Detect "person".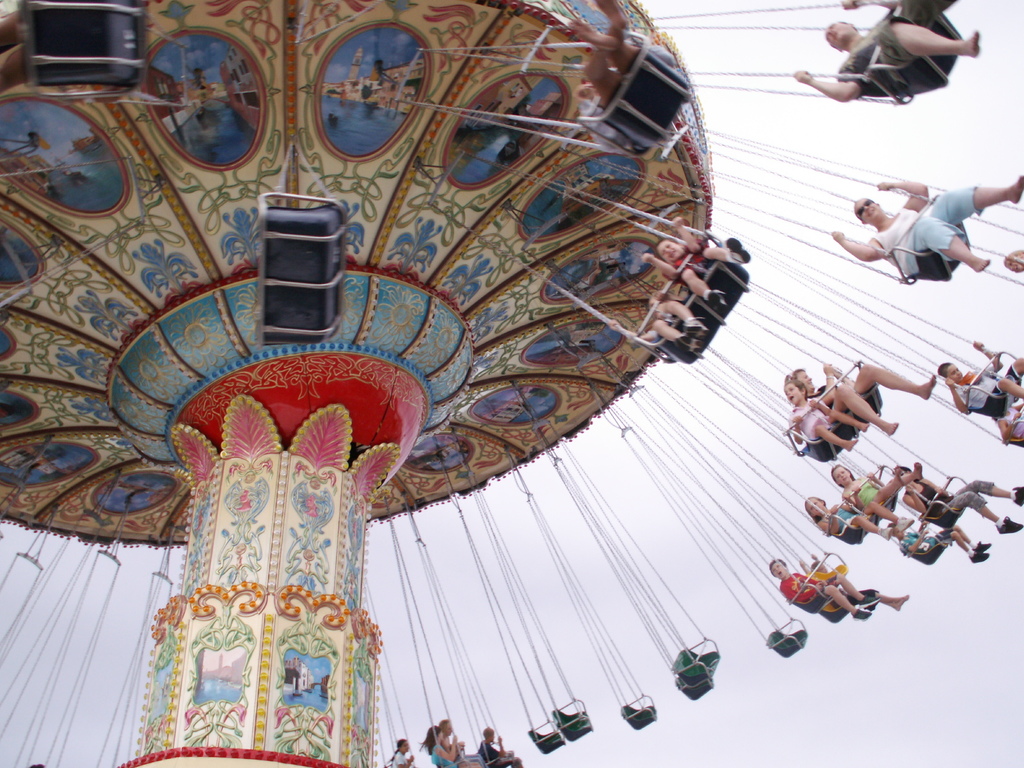
Detected at bbox=[586, 0, 682, 154].
